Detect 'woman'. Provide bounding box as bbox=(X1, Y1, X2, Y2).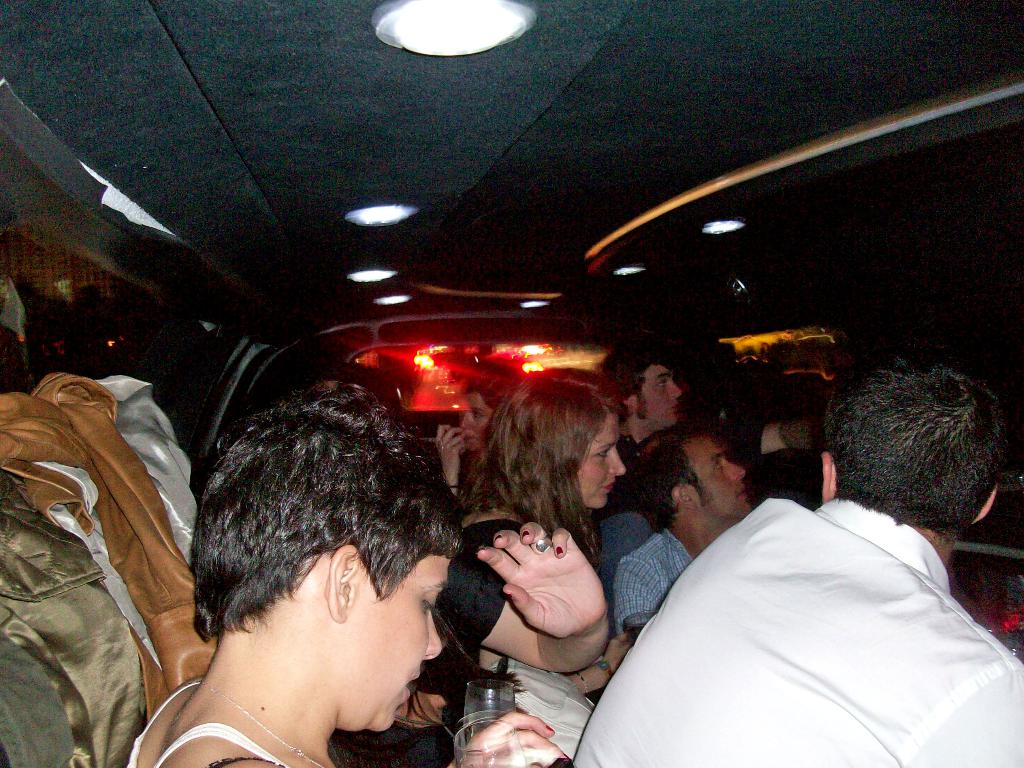
bbox=(424, 372, 523, 528).
